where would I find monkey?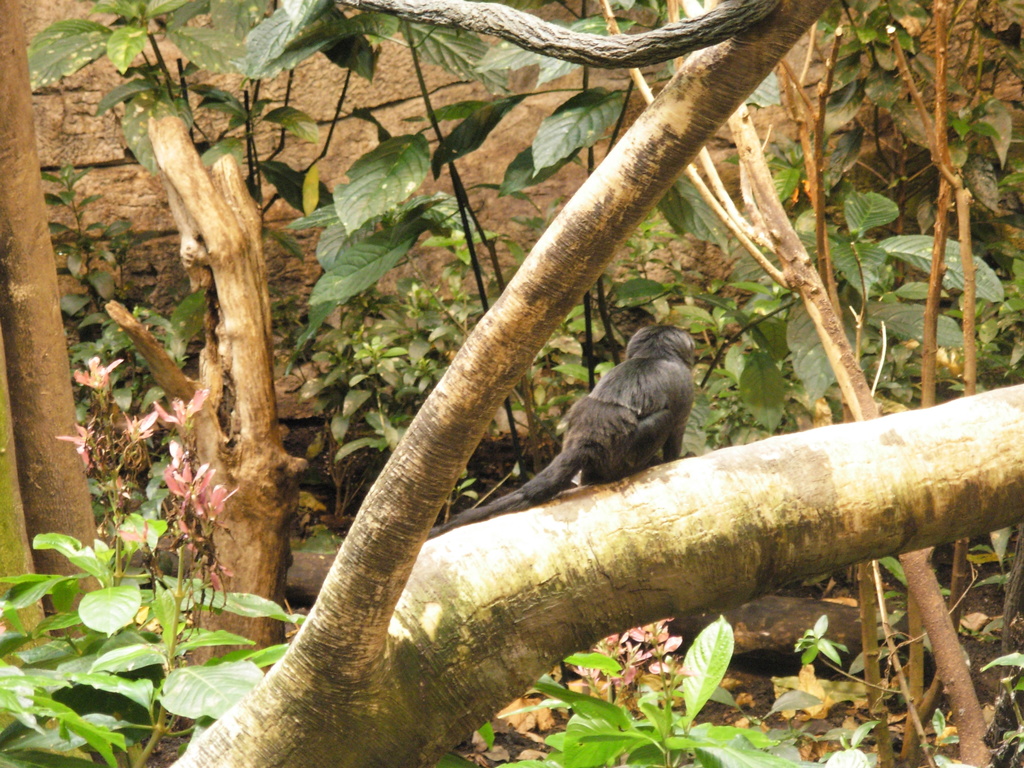
At 454, 323, 705, 546.
